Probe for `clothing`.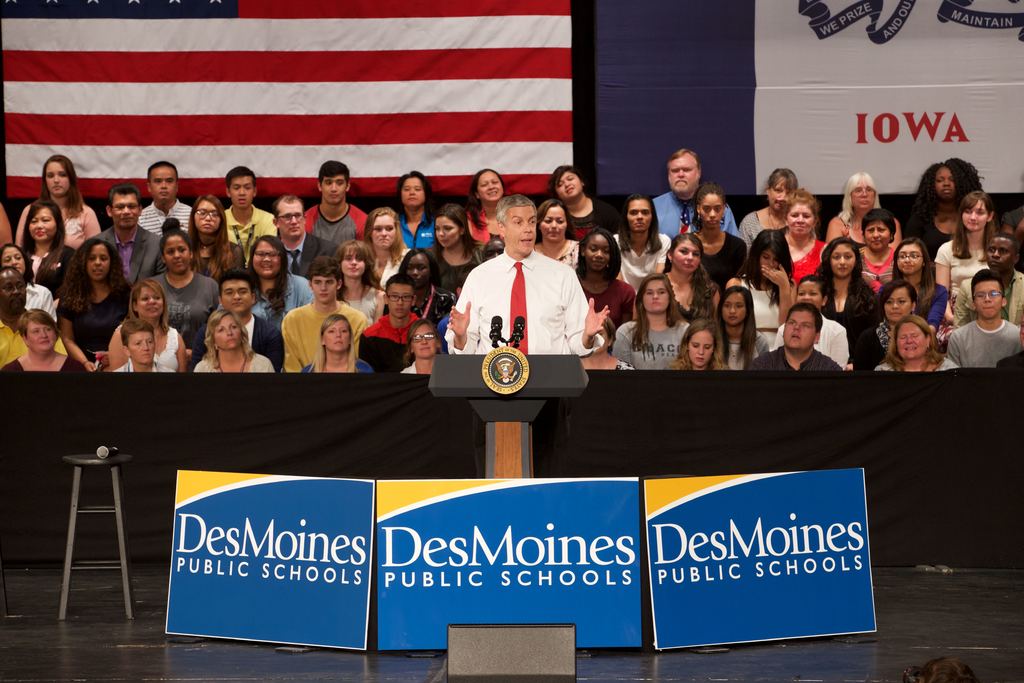
Probe result: (453,240,587,373).
